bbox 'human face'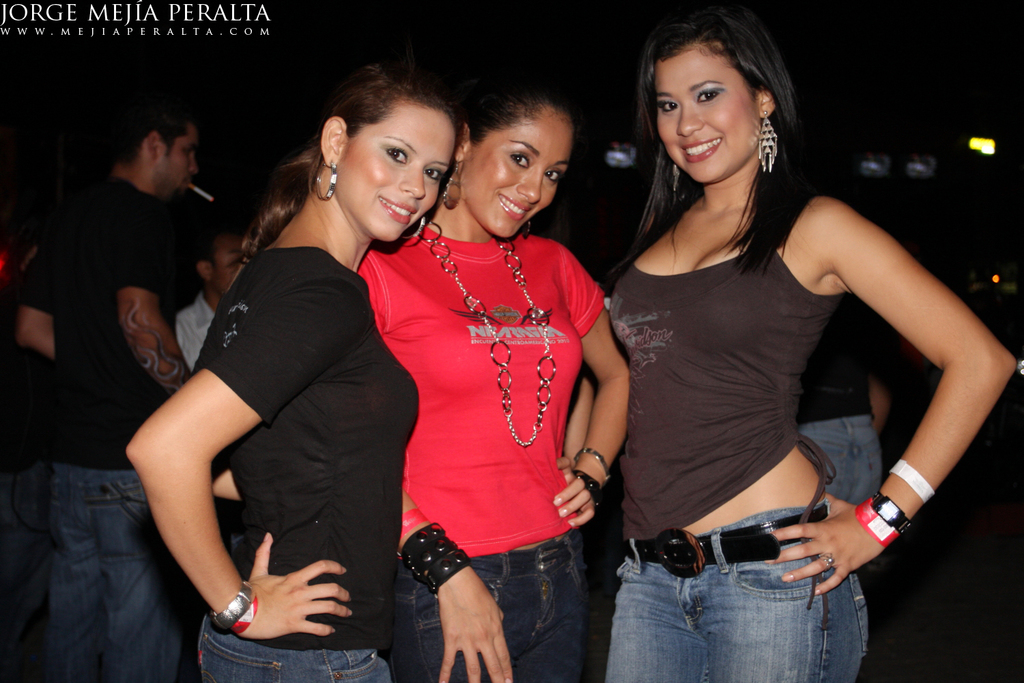
[334,110,456,251]
